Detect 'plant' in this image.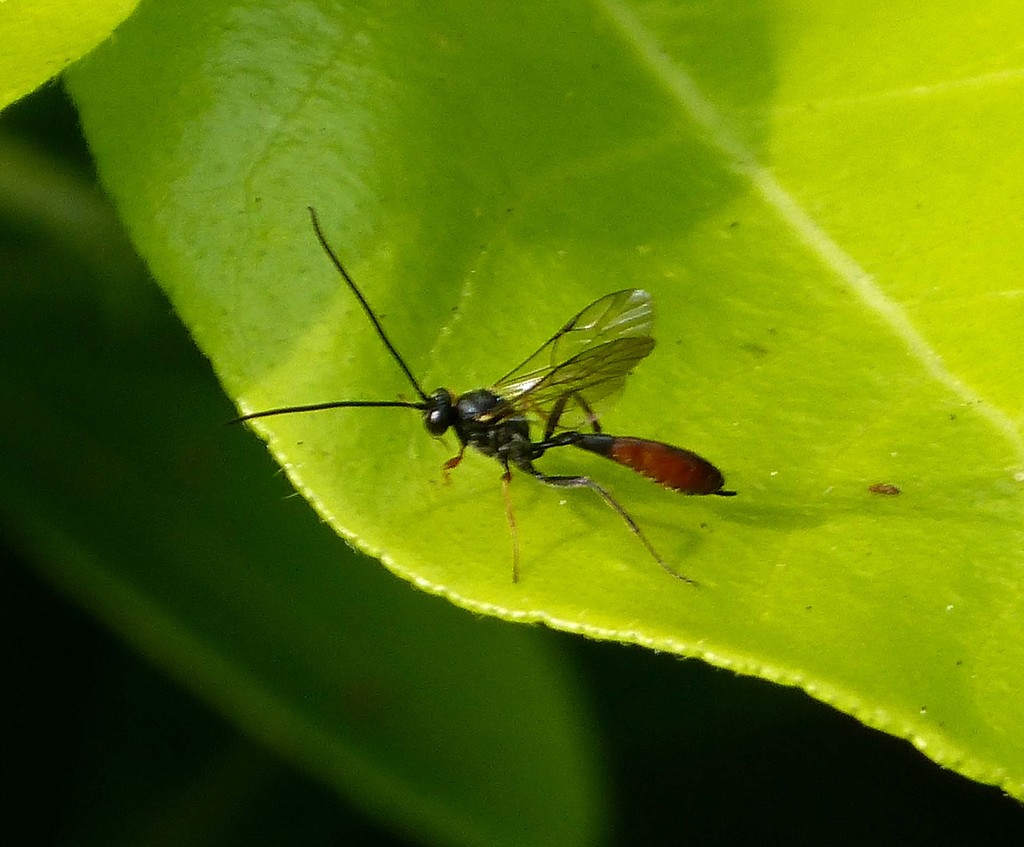
Detection: (0, 2, 1023, 846).
